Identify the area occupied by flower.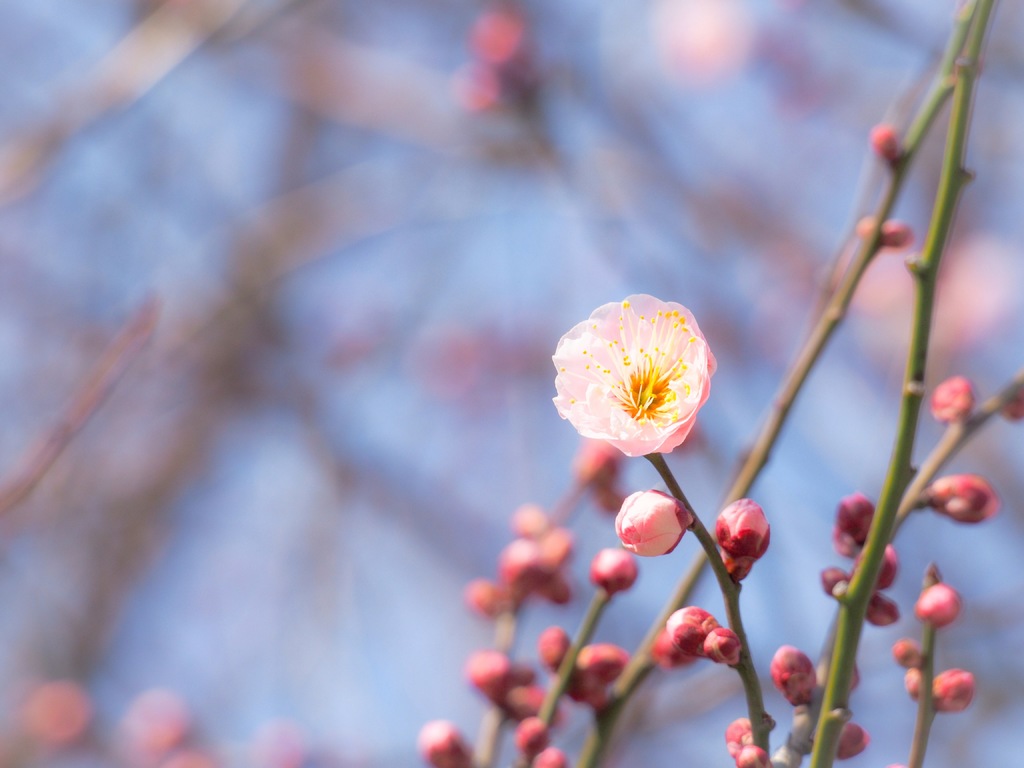
Area: detection(890, 637, 923, 671).
